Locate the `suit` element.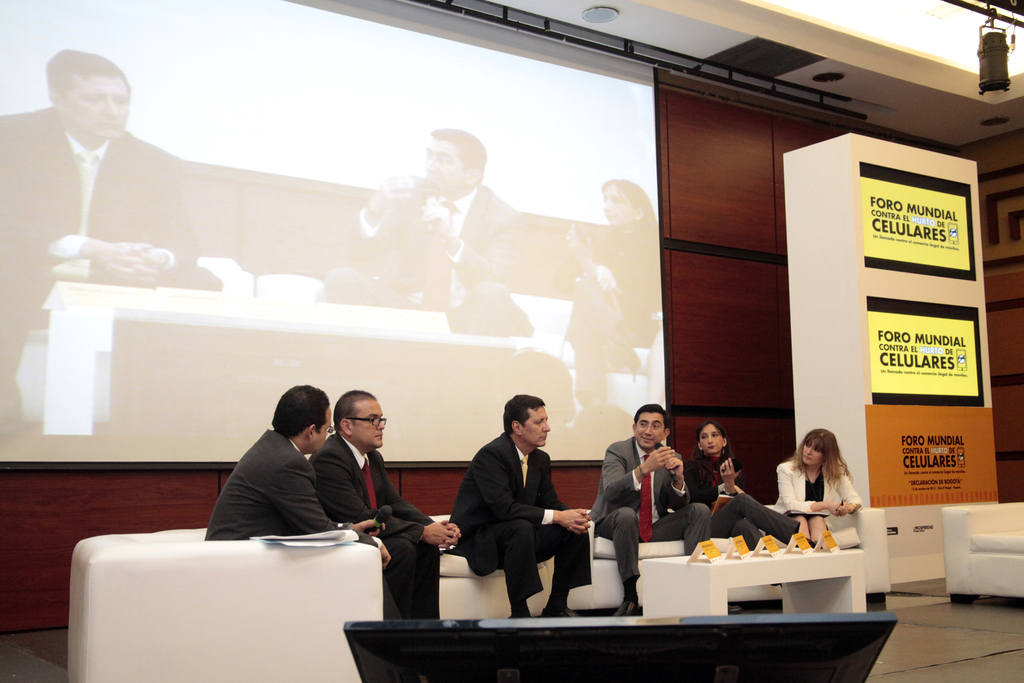
Element bbox: [x1=0, y1=102, x2=227, y2=420].
